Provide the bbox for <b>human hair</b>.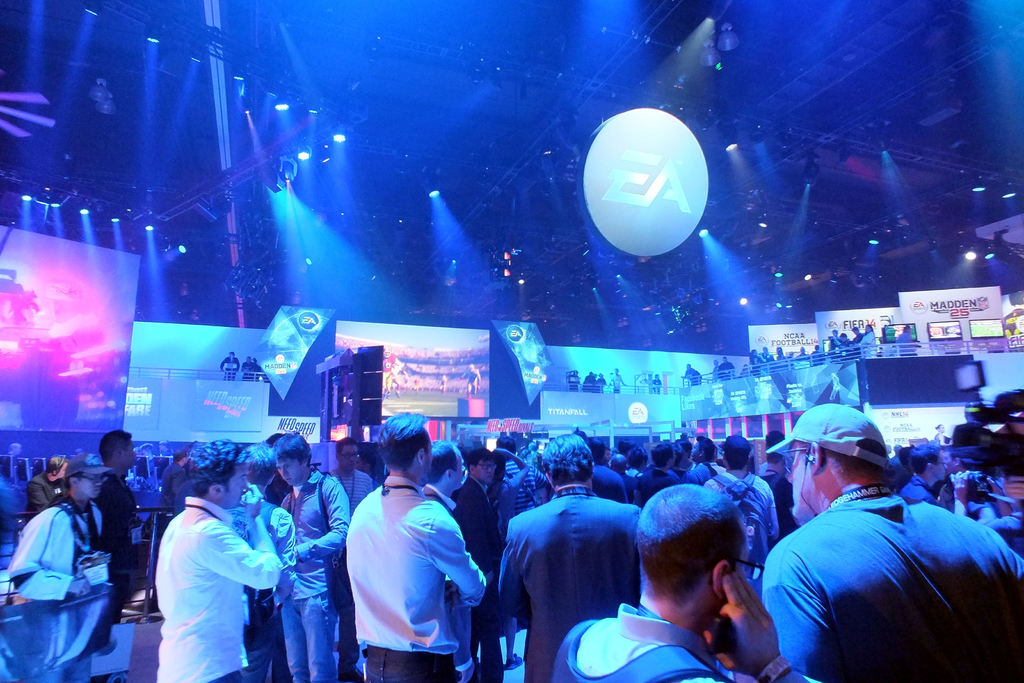
select_region(950, 422, 985, 449).
